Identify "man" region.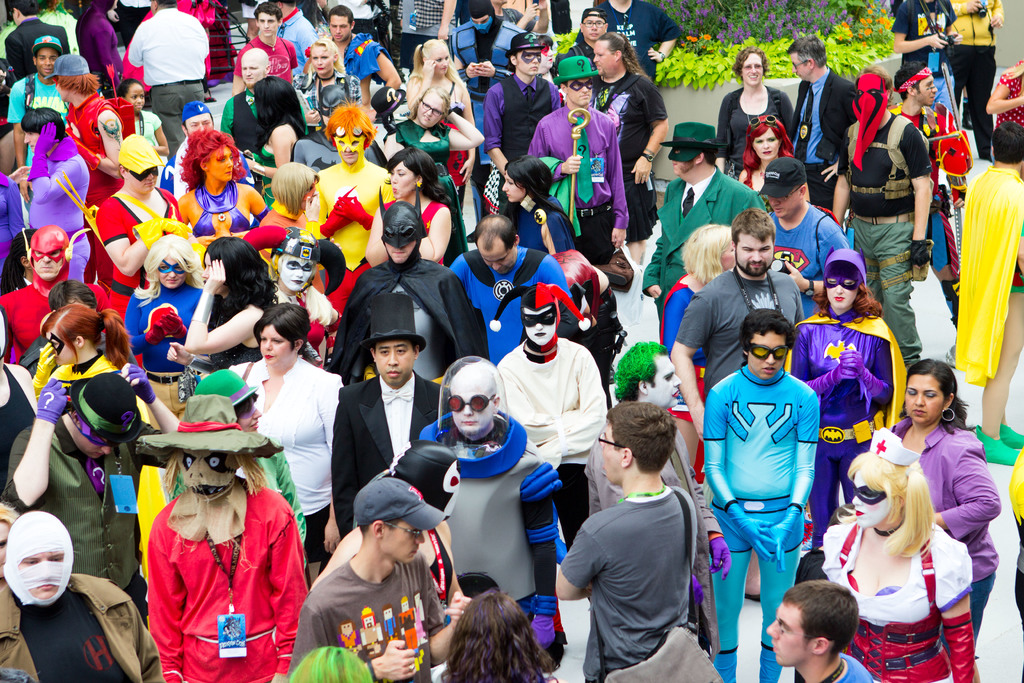
Region: 433, 201, 574, 368.
